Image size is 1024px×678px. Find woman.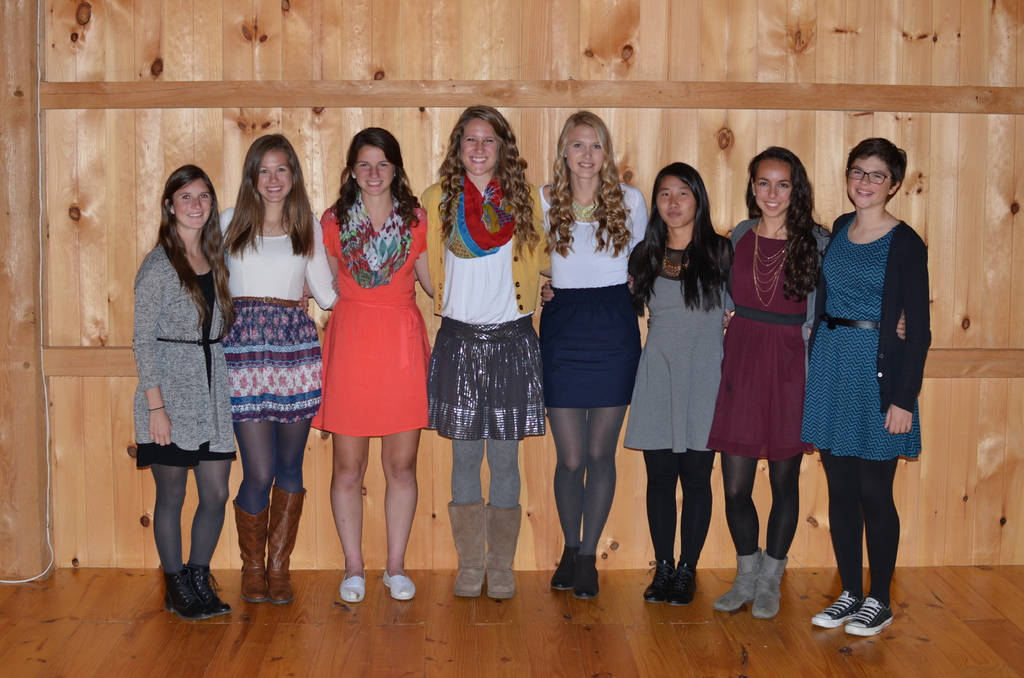
(793, 137, 927, 626).
